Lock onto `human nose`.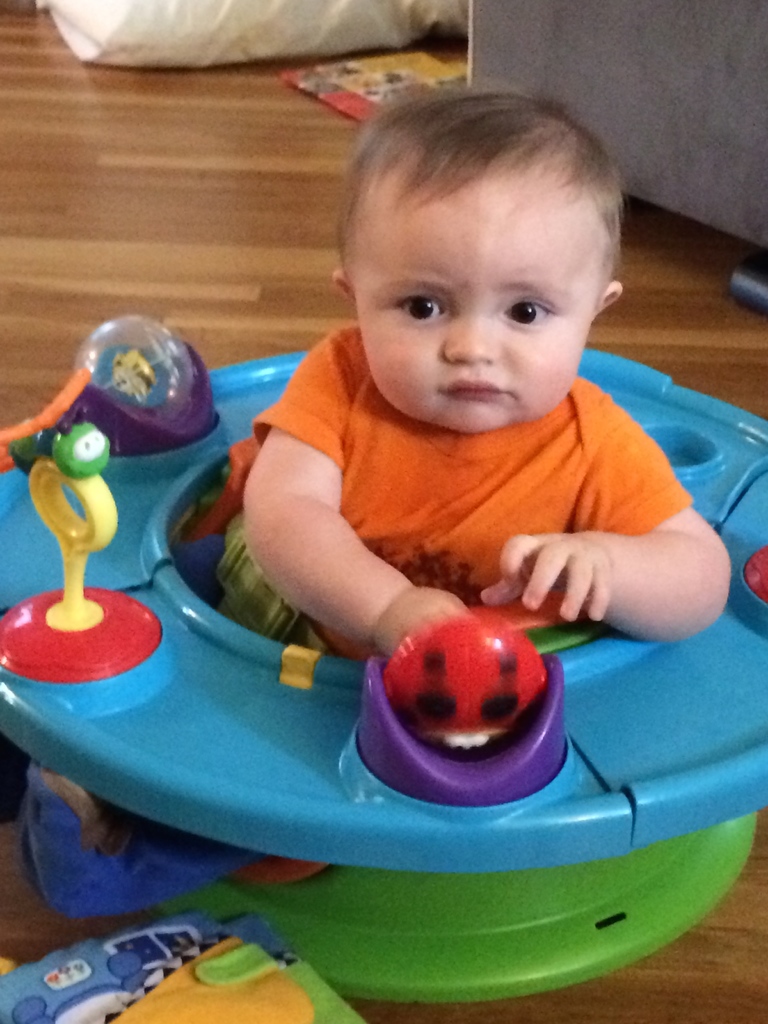
Locked: BBox(440, 312, 499, 369).
